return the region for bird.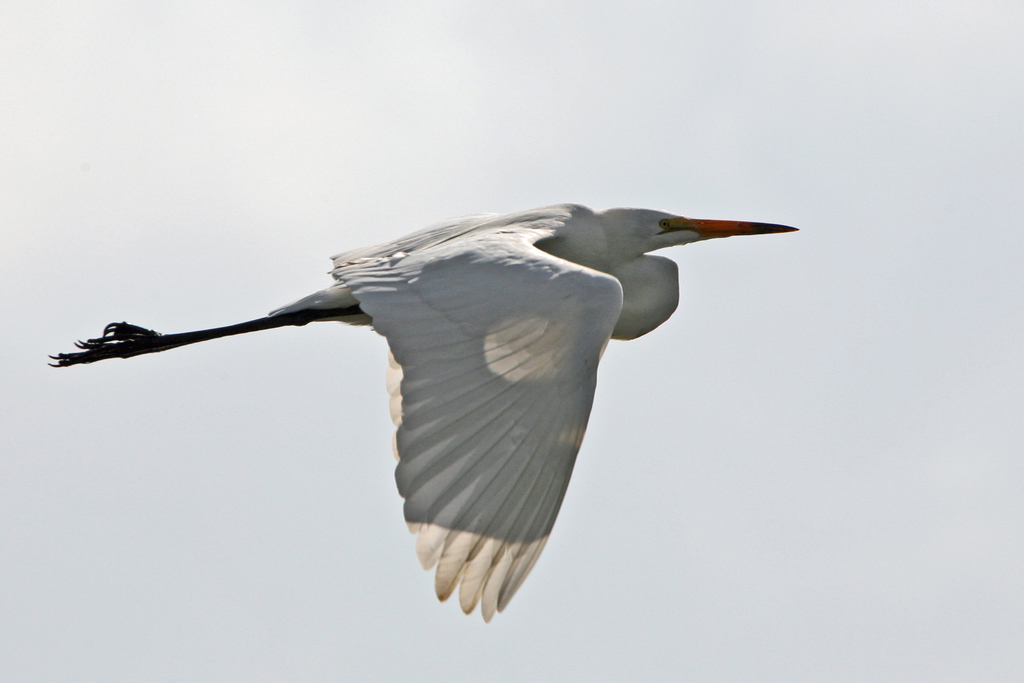
49,209,811,600.
